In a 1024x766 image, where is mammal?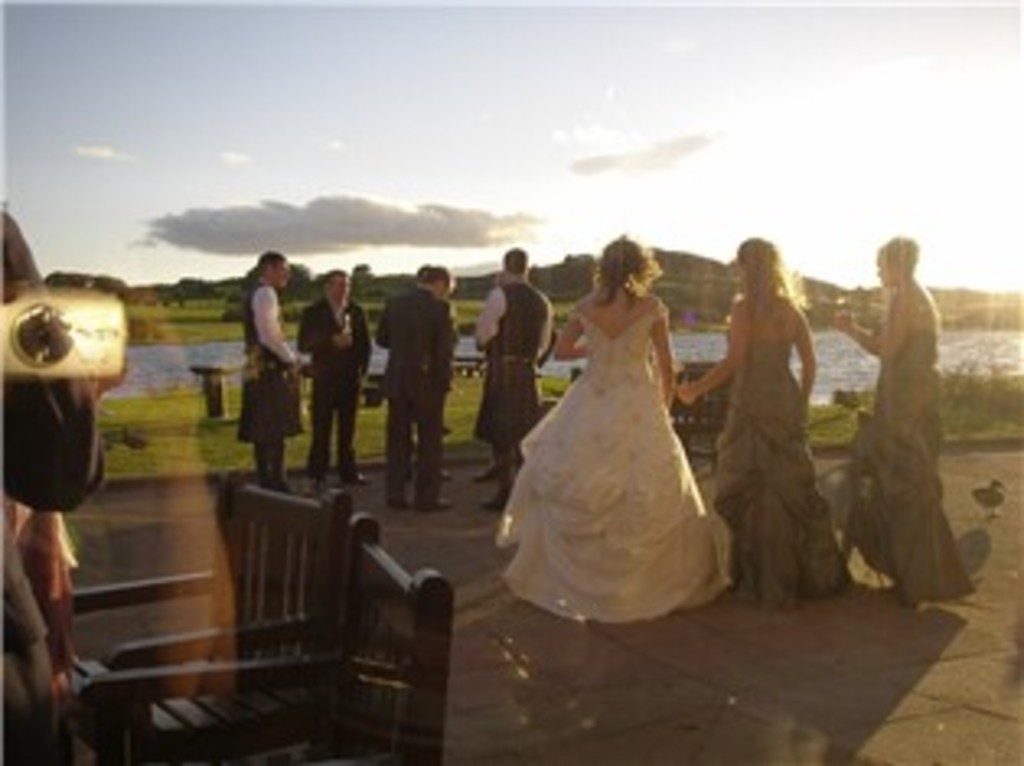
bbox=(307, 271, 375, 482).
